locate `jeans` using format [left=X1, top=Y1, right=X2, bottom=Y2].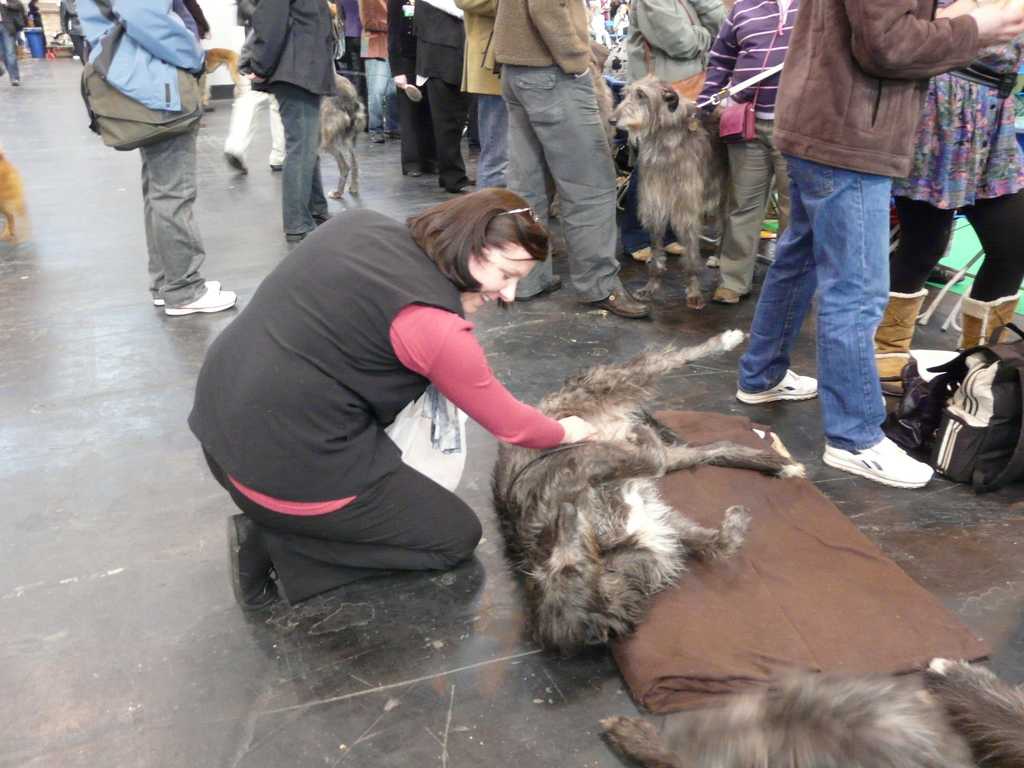
[left=741, top=143, right=909, bottom=468].
